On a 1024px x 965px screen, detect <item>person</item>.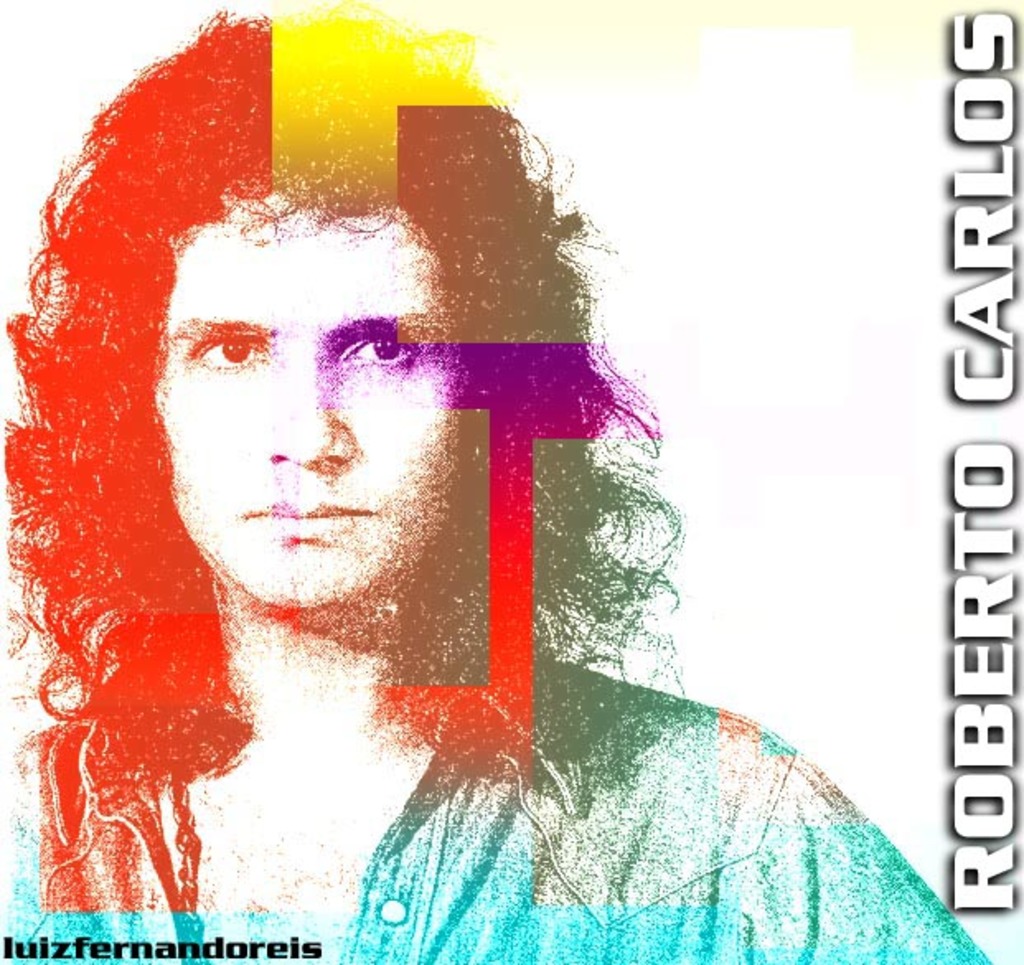
(0, 15, 988, 963).
